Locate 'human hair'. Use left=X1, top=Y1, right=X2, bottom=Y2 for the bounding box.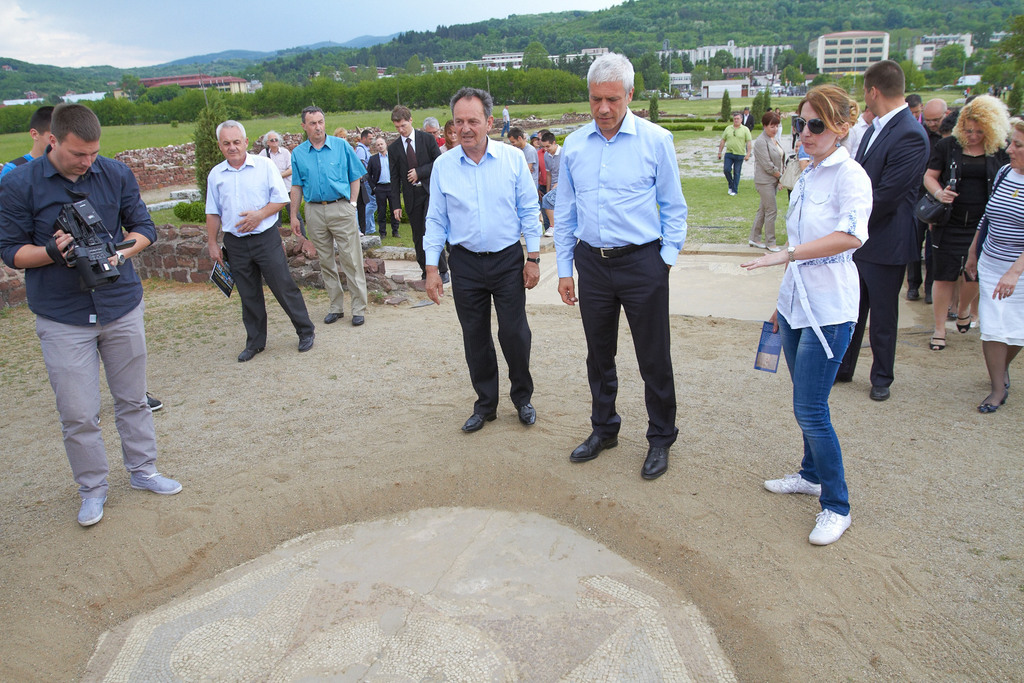
left=508, top=127, right=525, bottom=134.
